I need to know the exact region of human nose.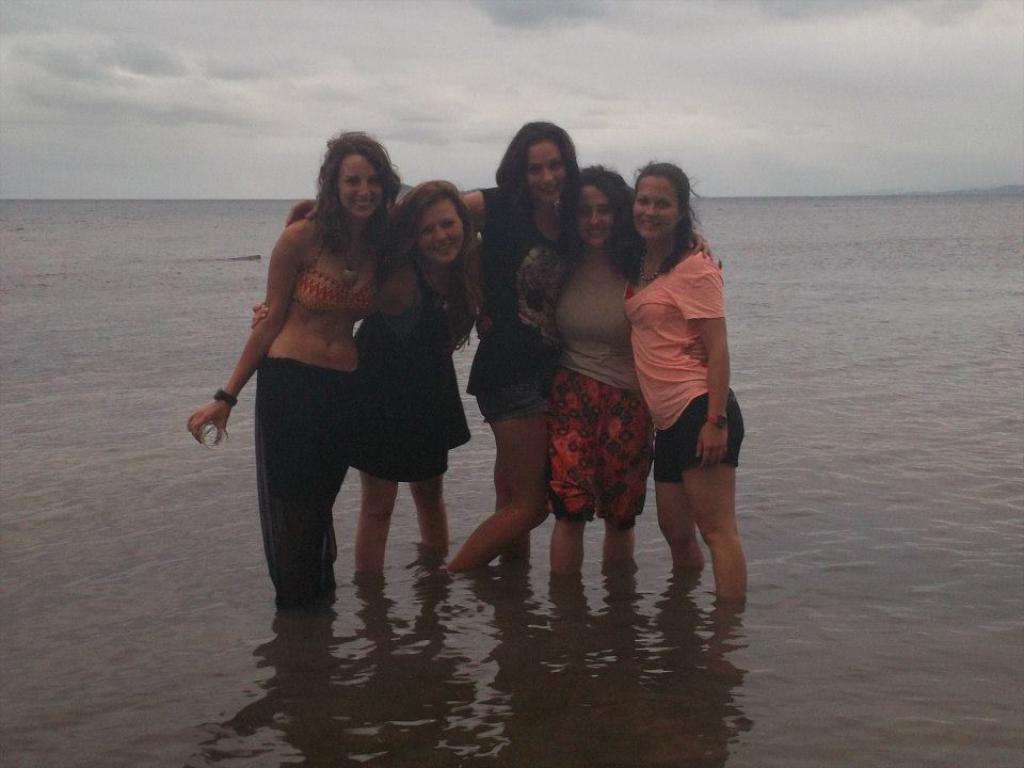
Region: left=641, top=204, right=658, bottom=215.
